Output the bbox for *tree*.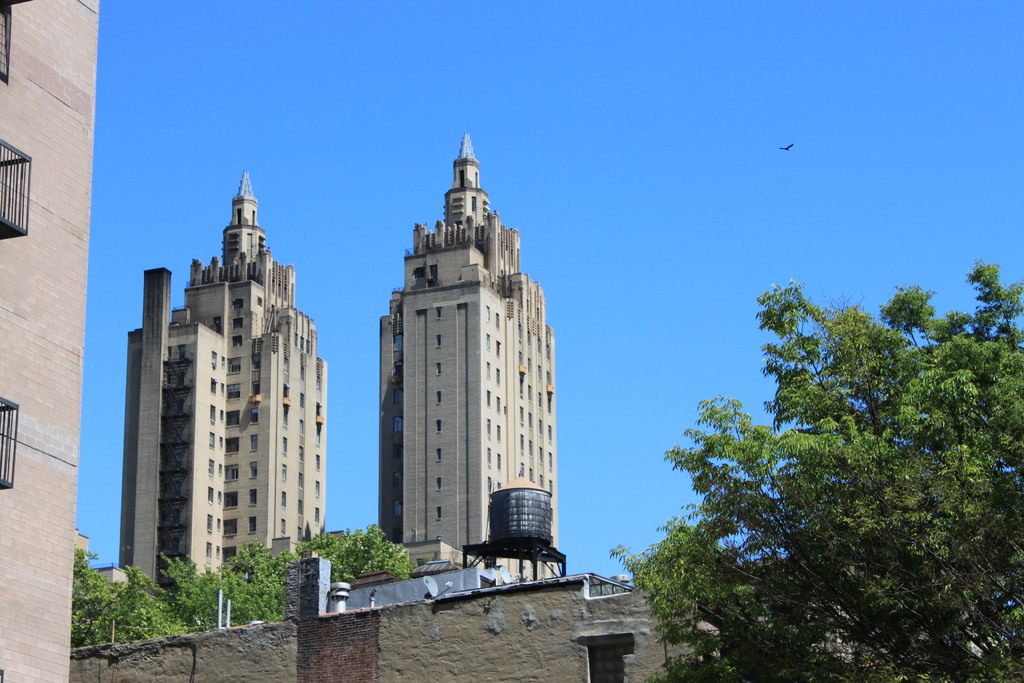
[652,273,1002,665].
